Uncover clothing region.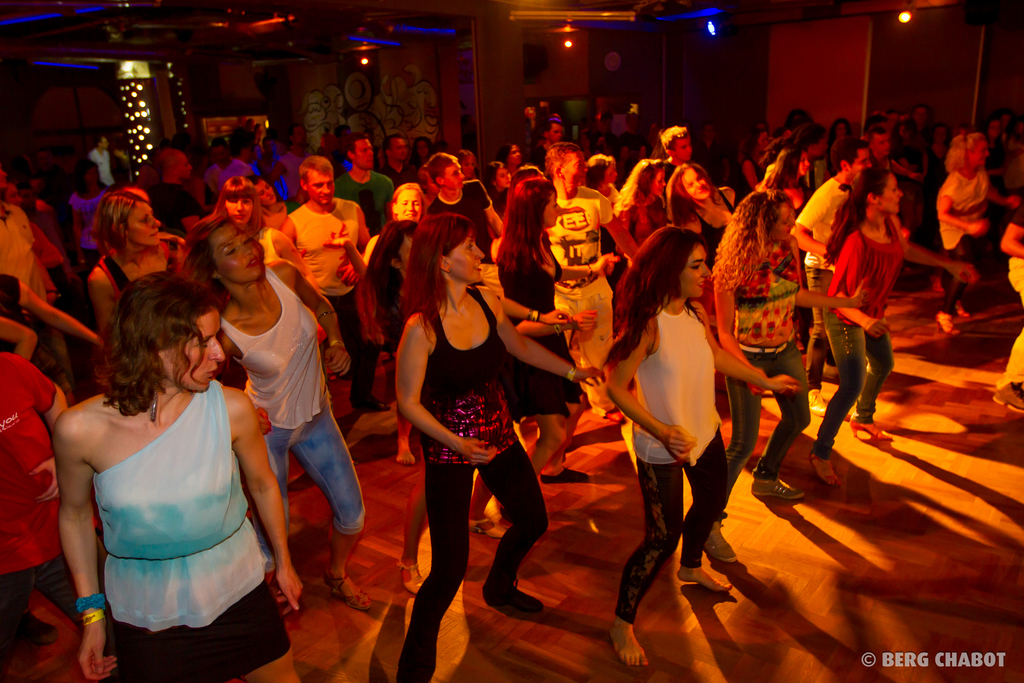
Uncovered: [822, 214, 912, 324].
